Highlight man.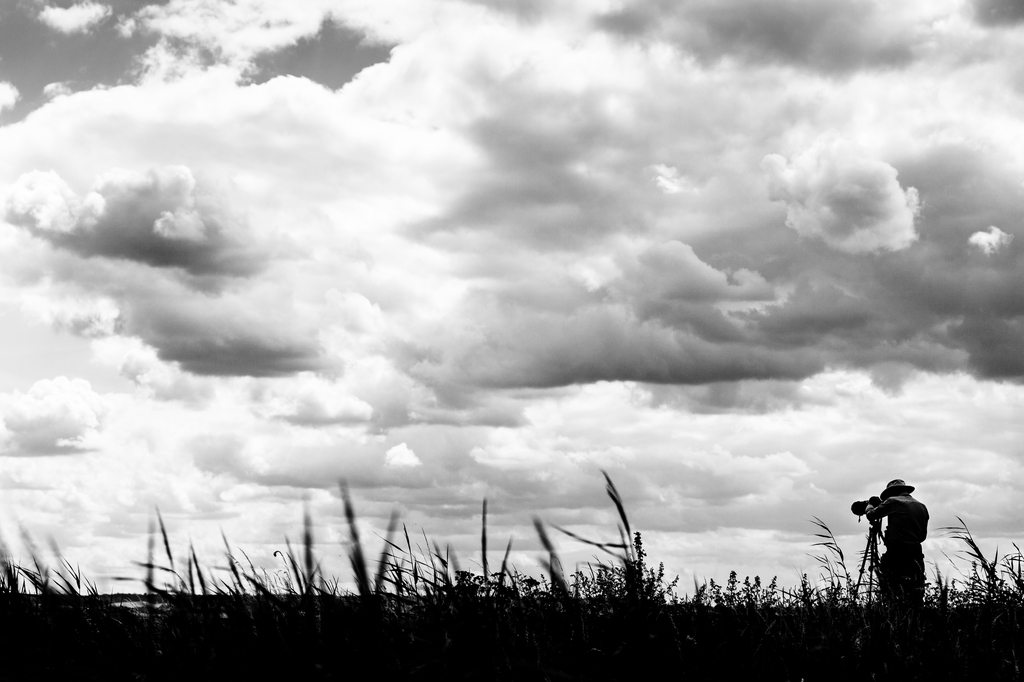
Highlighted region: Rect(852, 486, 939, 603).
